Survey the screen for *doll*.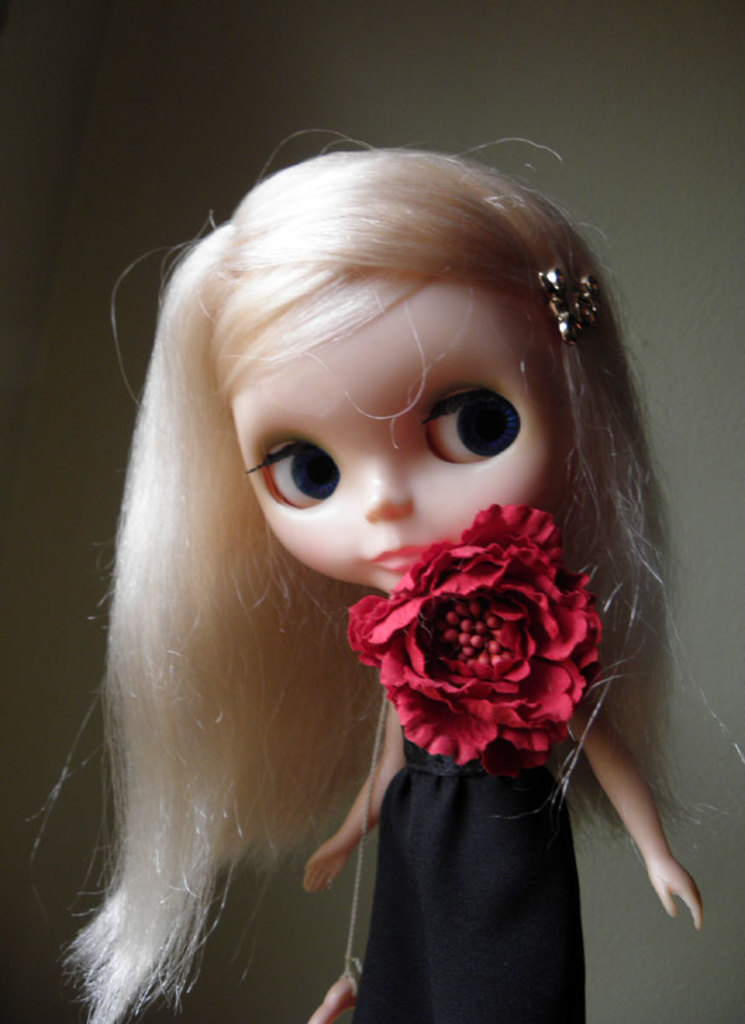
Survey found: pyautogui.locateOnScreen(26, 145, 707, 1020).
